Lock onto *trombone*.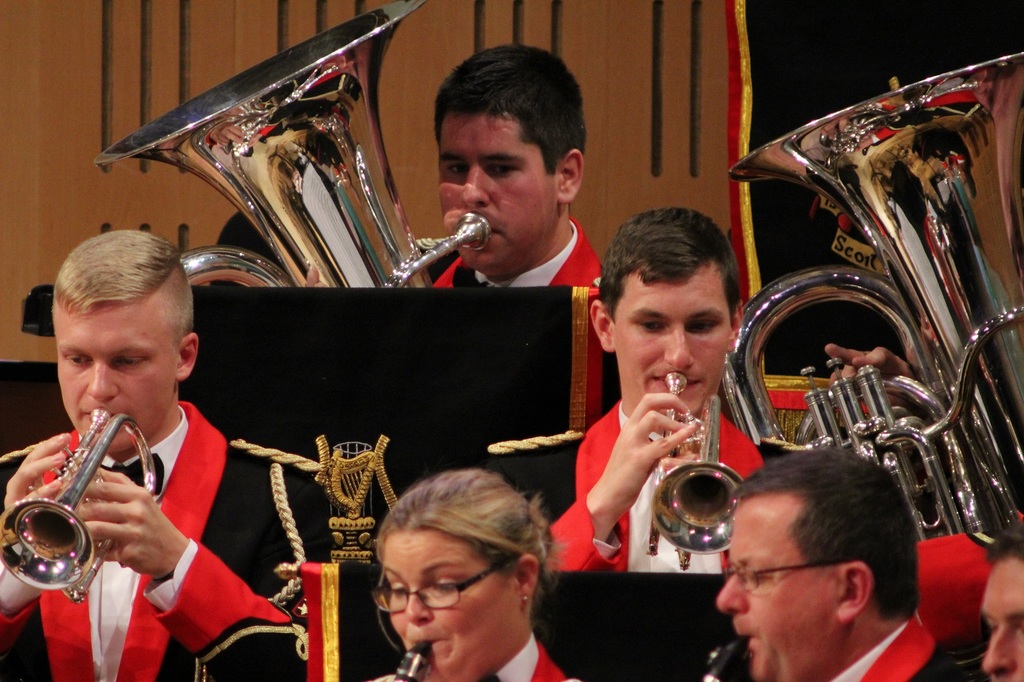
Locked: <box>645,363,754,558</box>.
